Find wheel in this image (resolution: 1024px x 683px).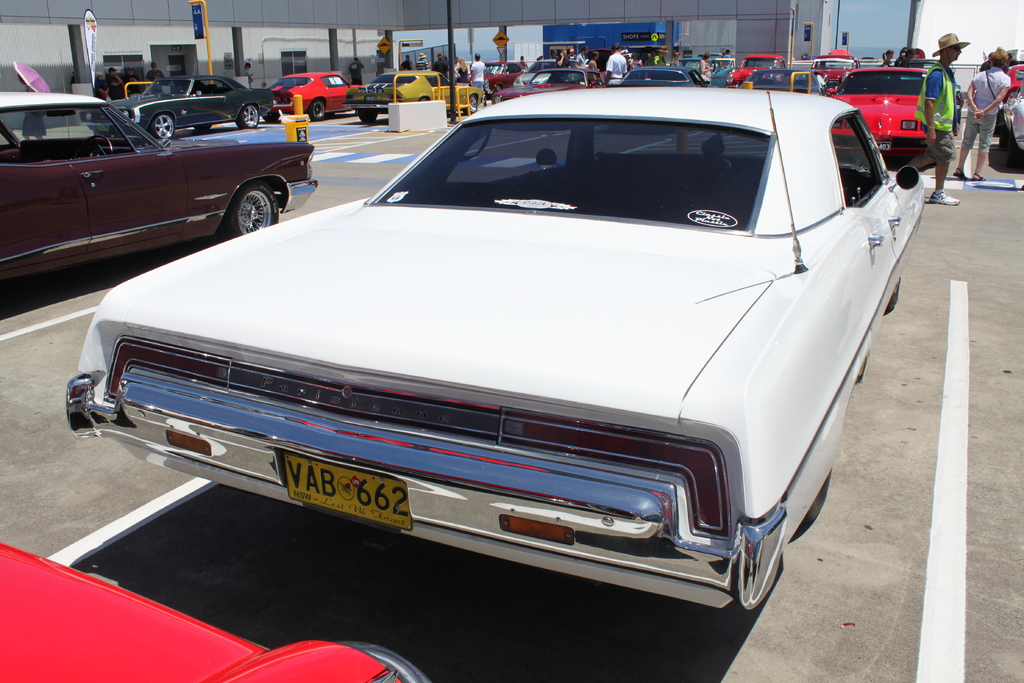
l=360, t=110, r=379, b=122.
